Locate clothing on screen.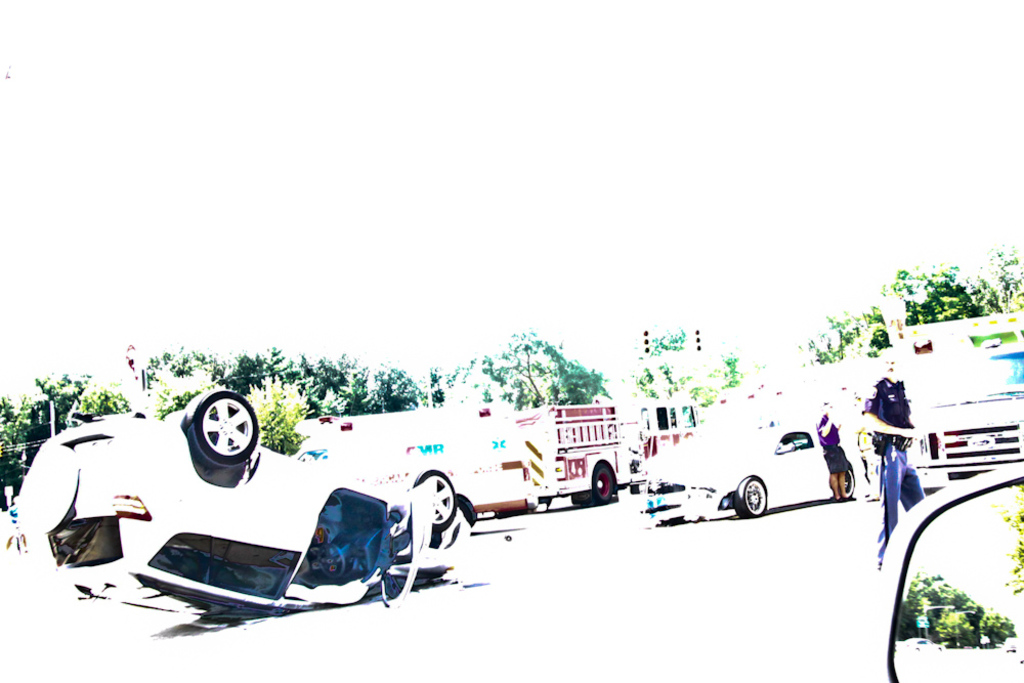
On screen at <bbox>853, 376, 923, 558</bbox>.
